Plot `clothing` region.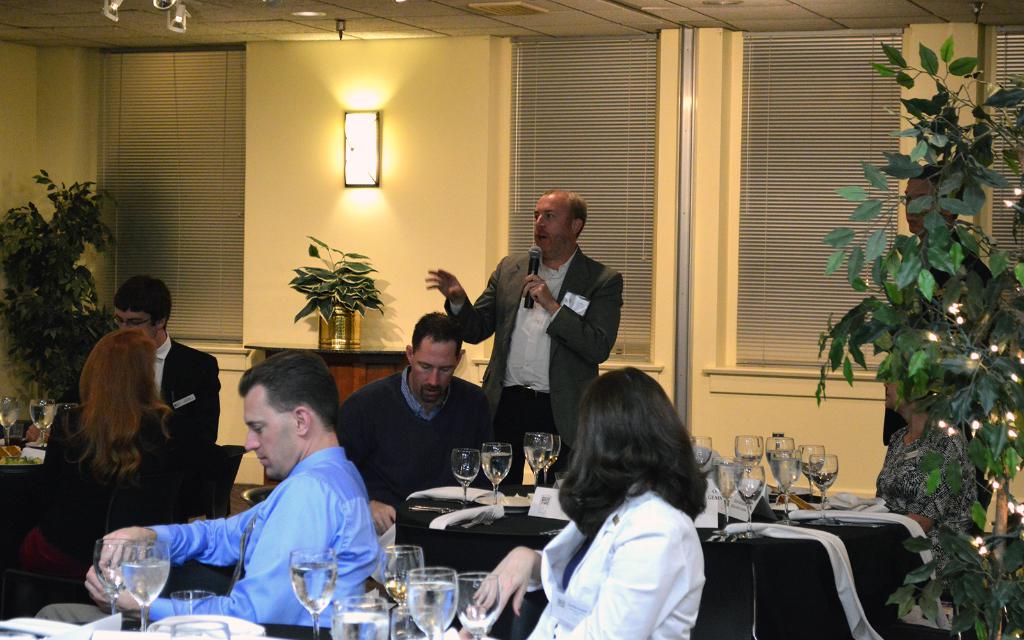
Plotted at [138, 330, 225, 471].
